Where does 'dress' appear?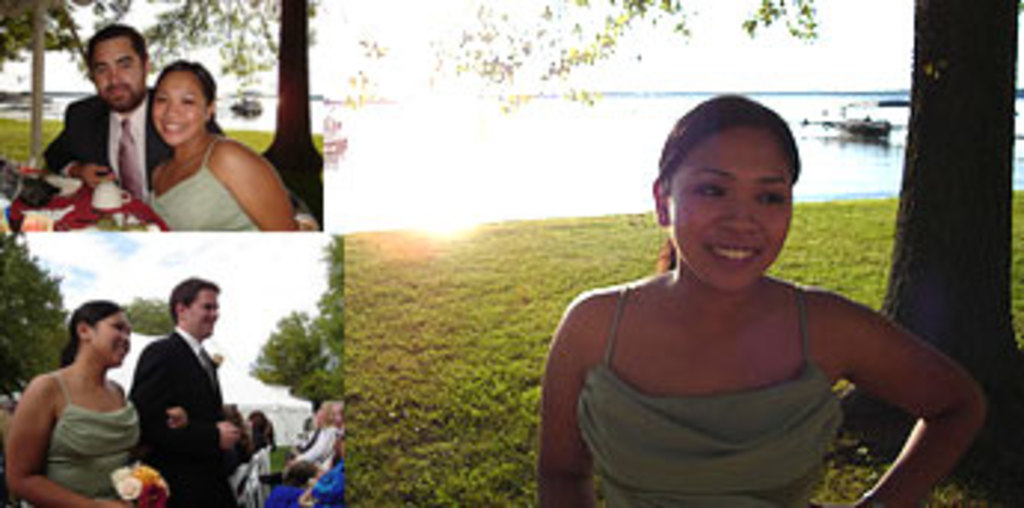
Appears at 573/288/846/505.
